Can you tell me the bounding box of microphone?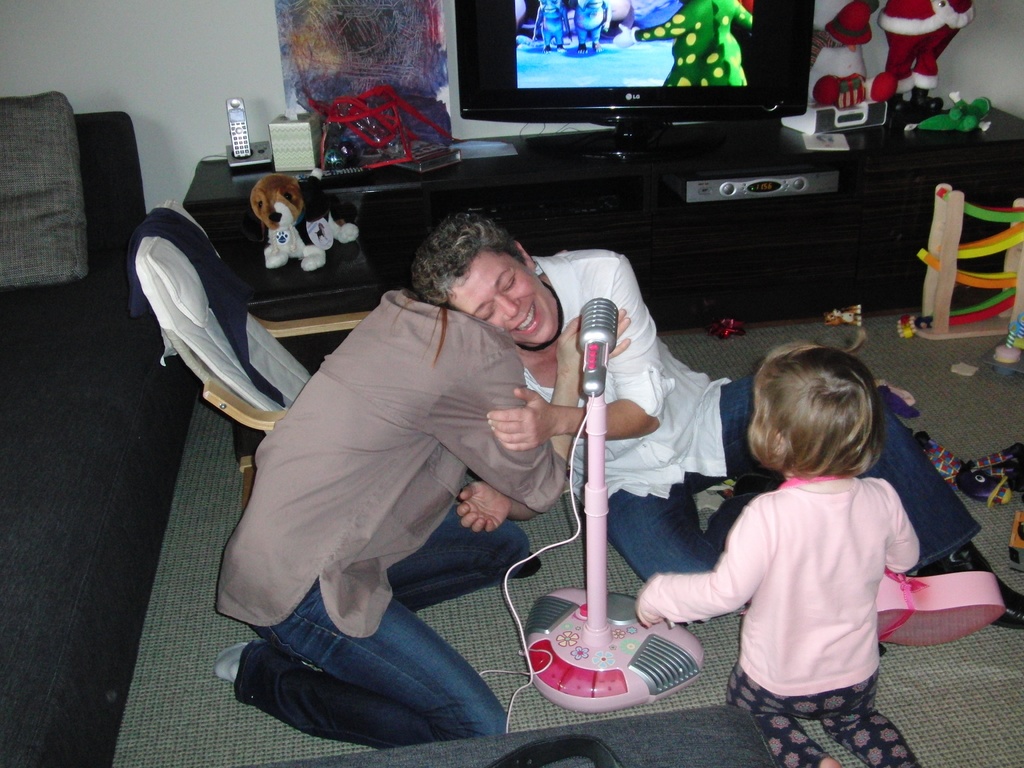
rect(576, 299, 623, 401).
